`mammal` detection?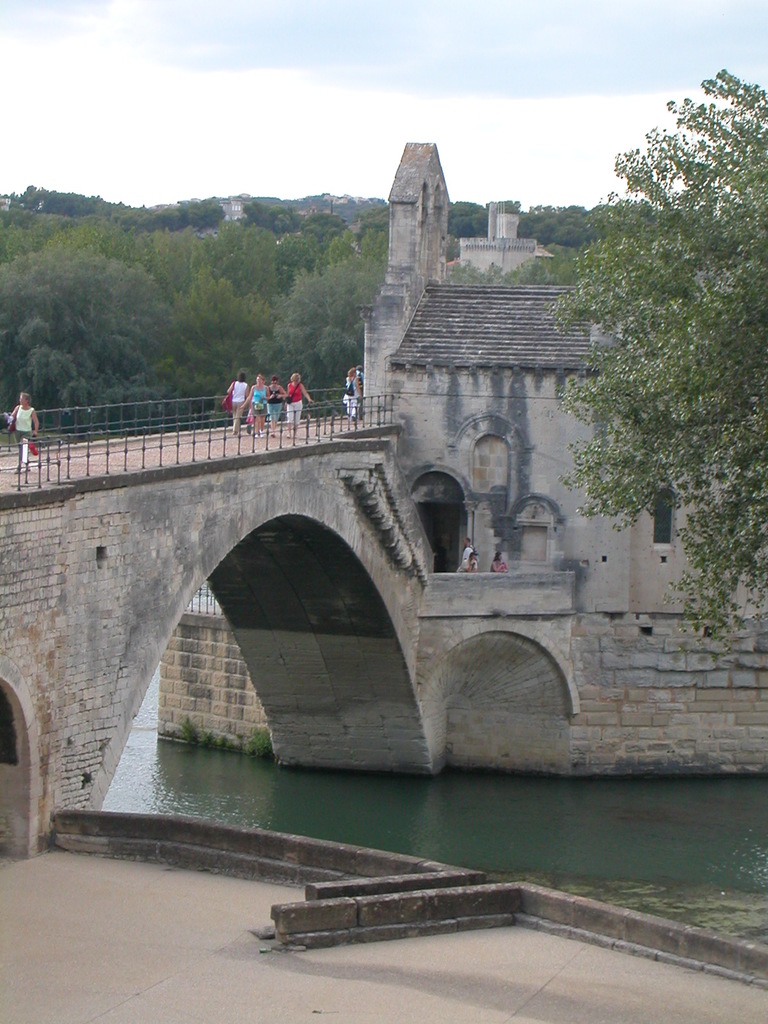
494,550,508,574
